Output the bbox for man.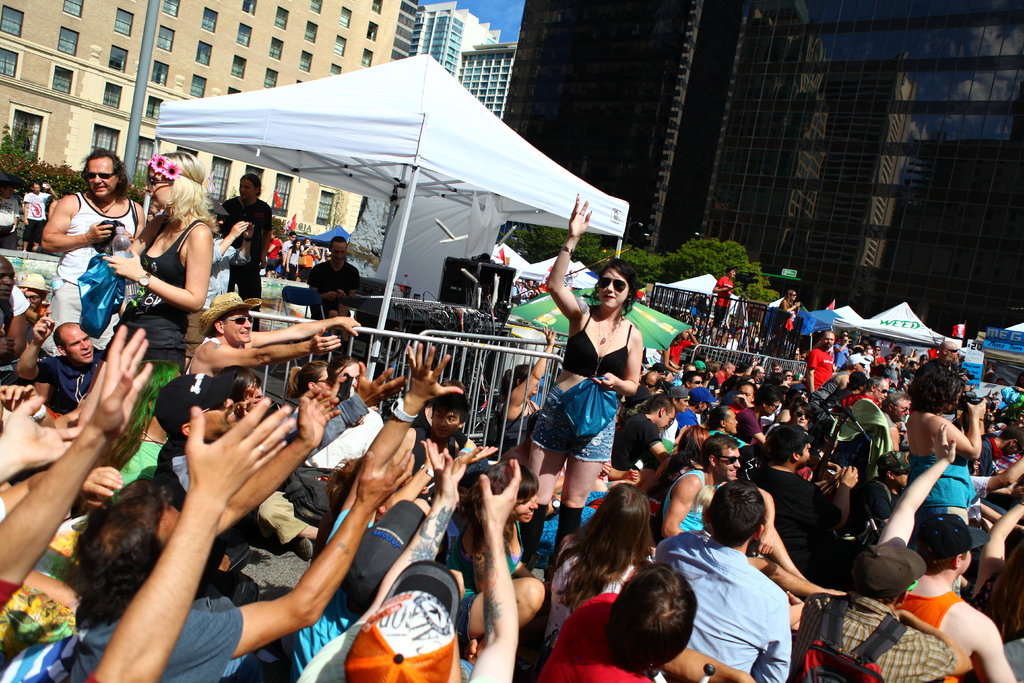
[13,450,407,682].
